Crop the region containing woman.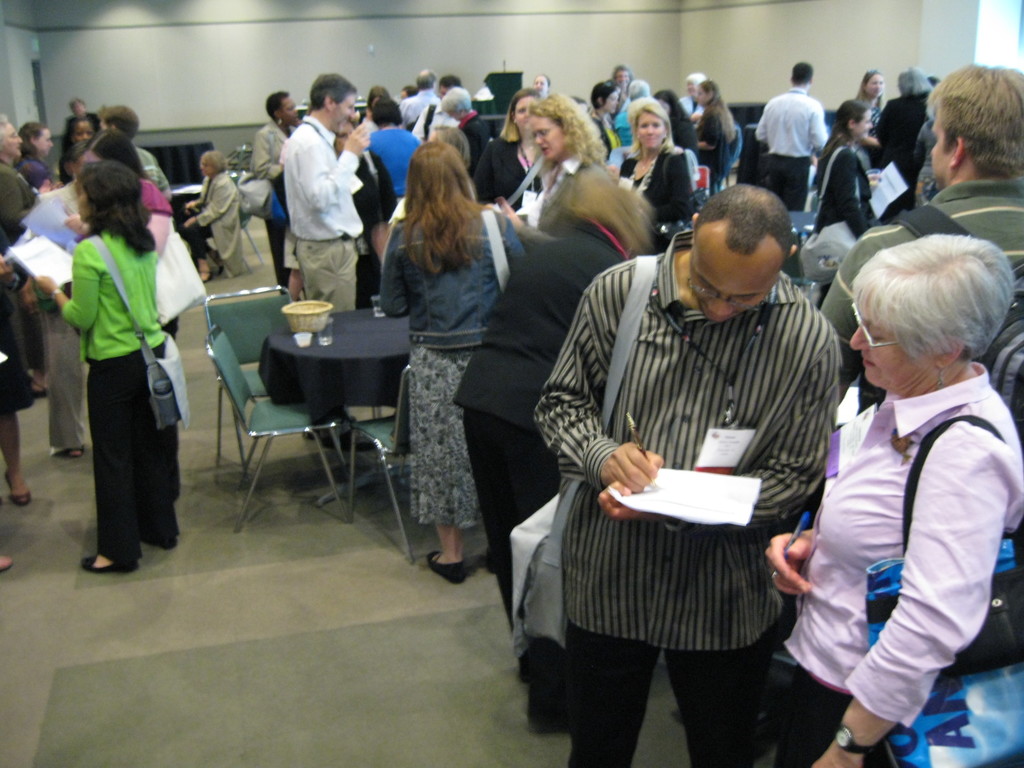
Crop region: rect(807, 104, 880, 310).
